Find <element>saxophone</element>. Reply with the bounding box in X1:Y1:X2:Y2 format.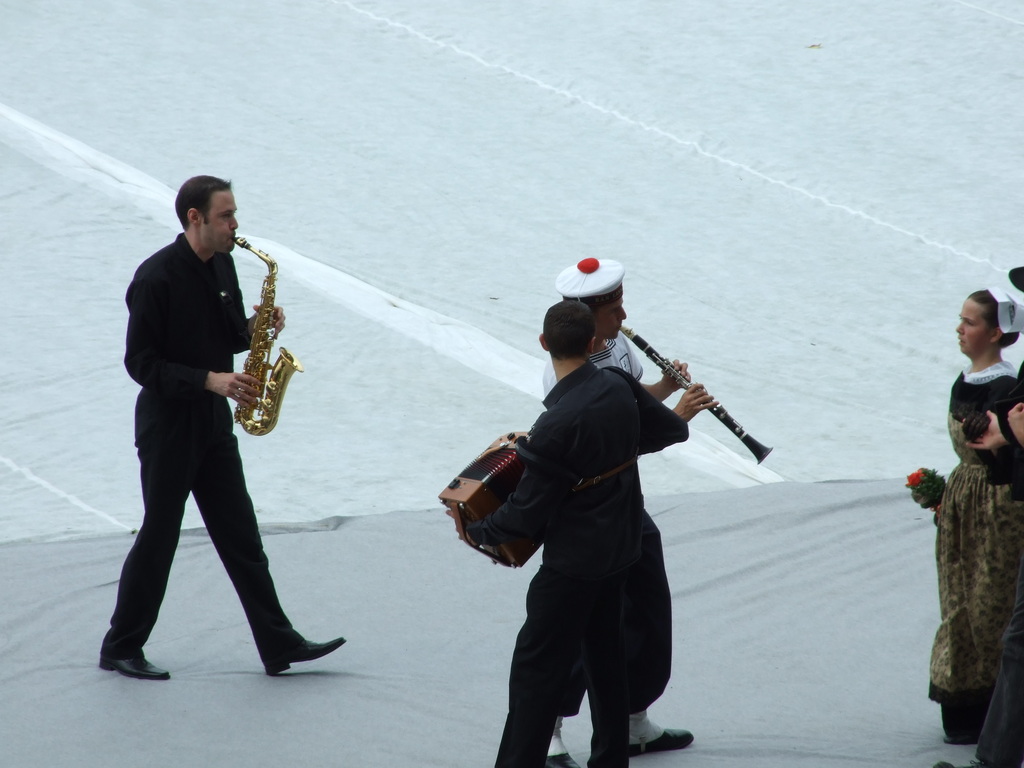
231:241:303:437.
